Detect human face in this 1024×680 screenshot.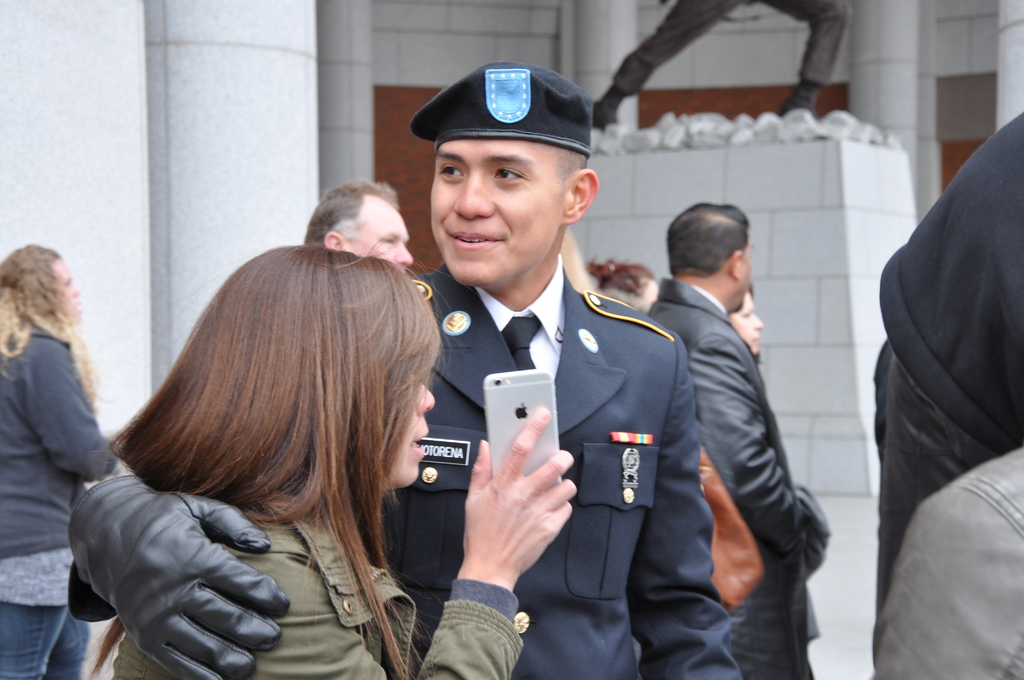
Detection: rect(53, 261, 84, 327).
